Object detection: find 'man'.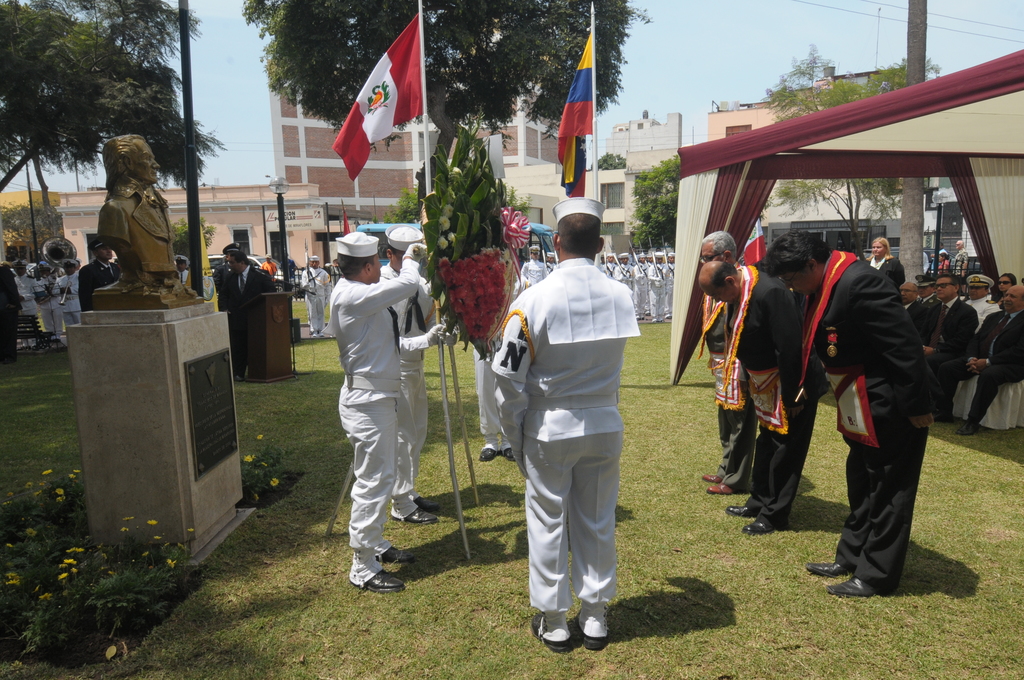
crop(964, 277, 999, 329).
